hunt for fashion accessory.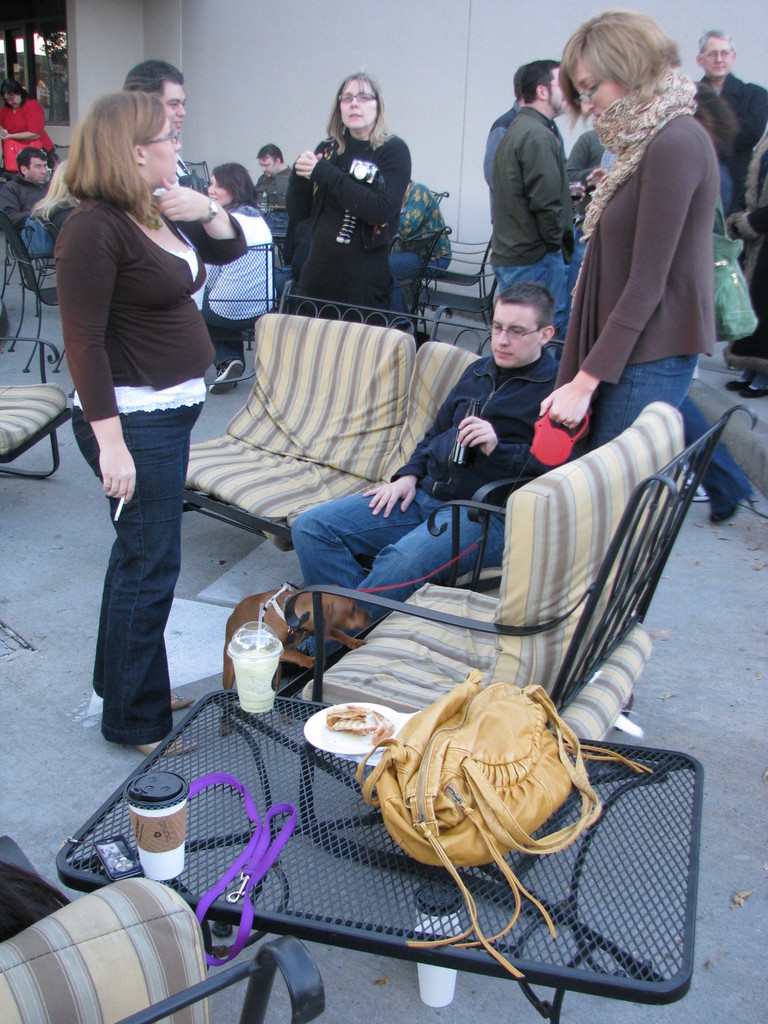
Hunted down at BBox(188, 774, 296, 966).
